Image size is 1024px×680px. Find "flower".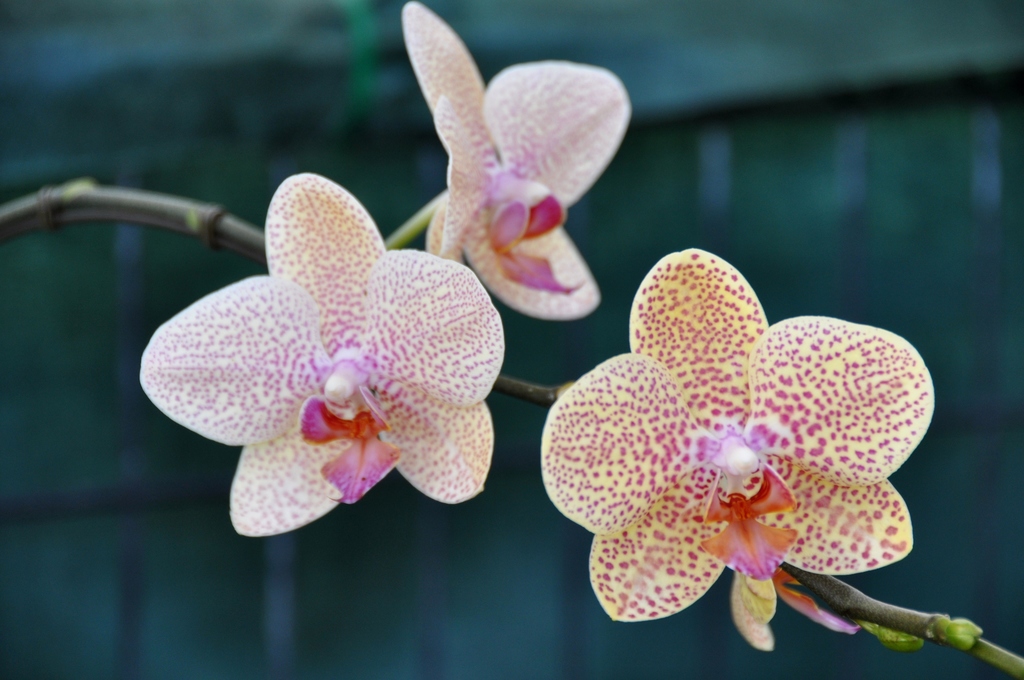
130 166 501 535.
